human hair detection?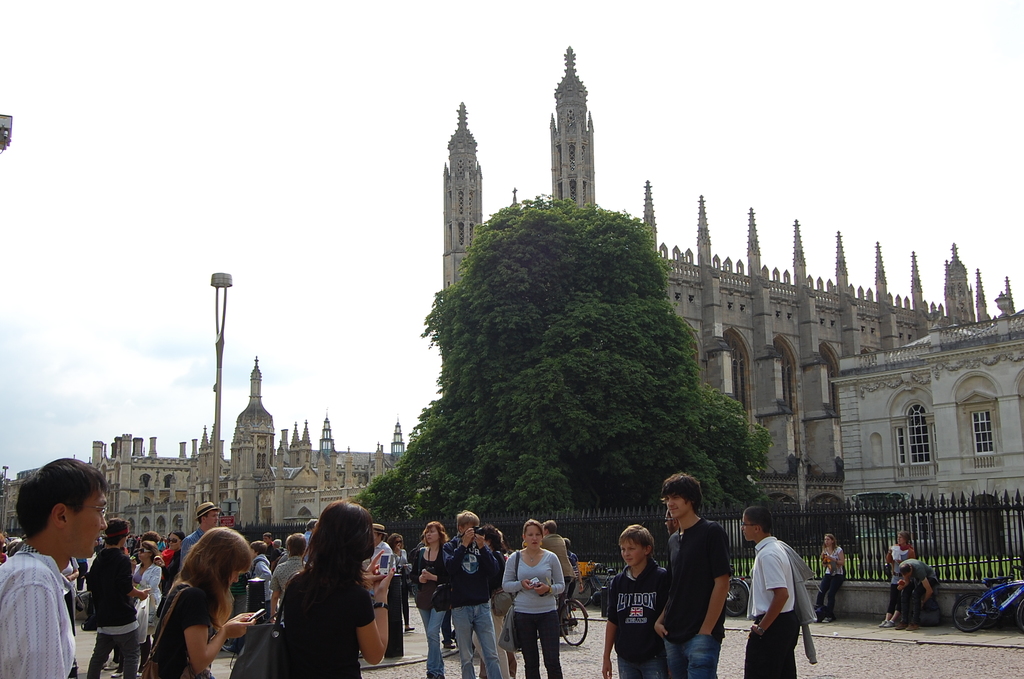
289, 521, 371, 639
